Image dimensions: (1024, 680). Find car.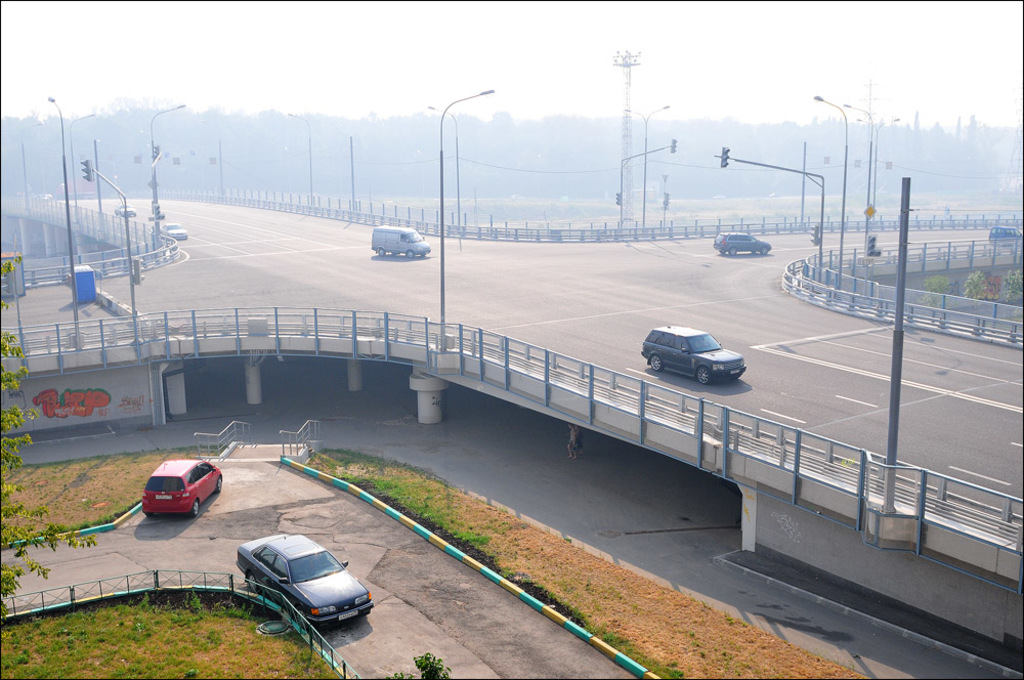
detection(637, 324, 748, 385).
